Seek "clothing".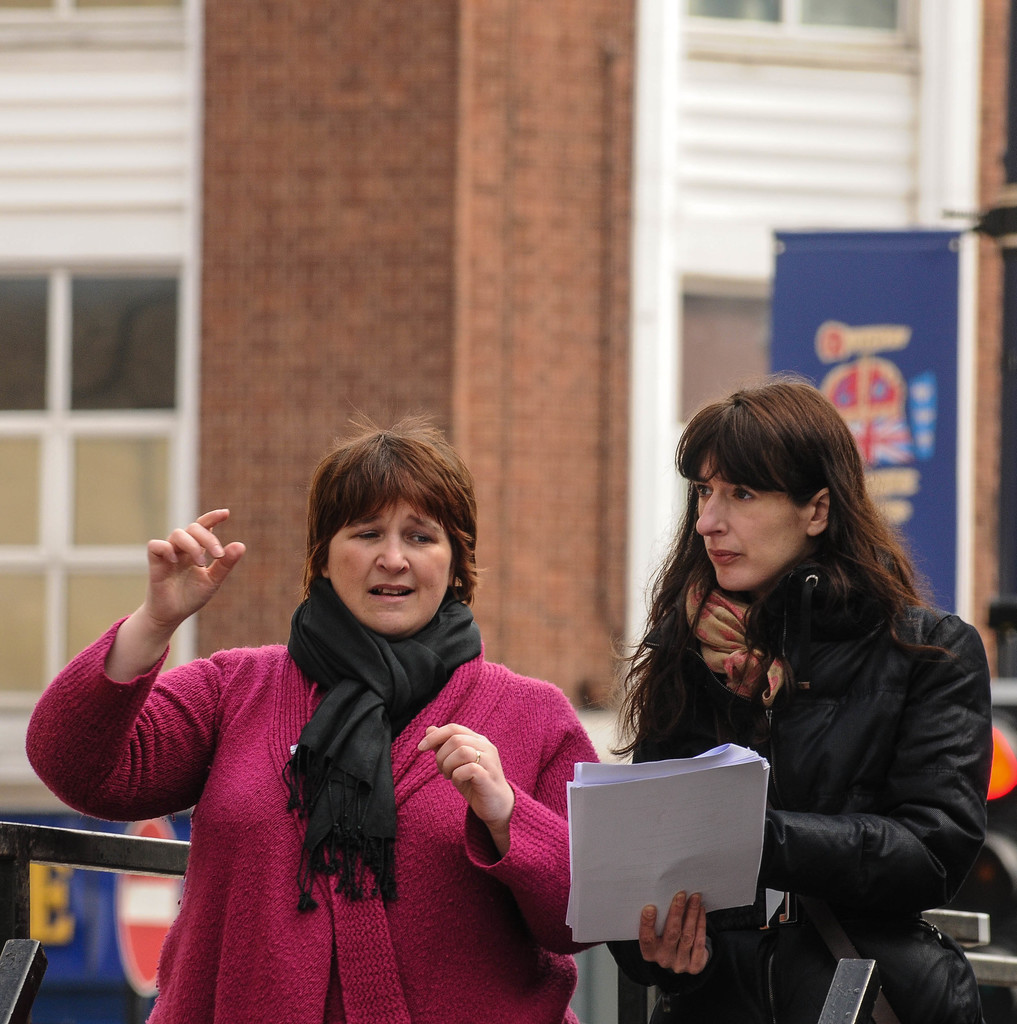
141,578,586,1005.
